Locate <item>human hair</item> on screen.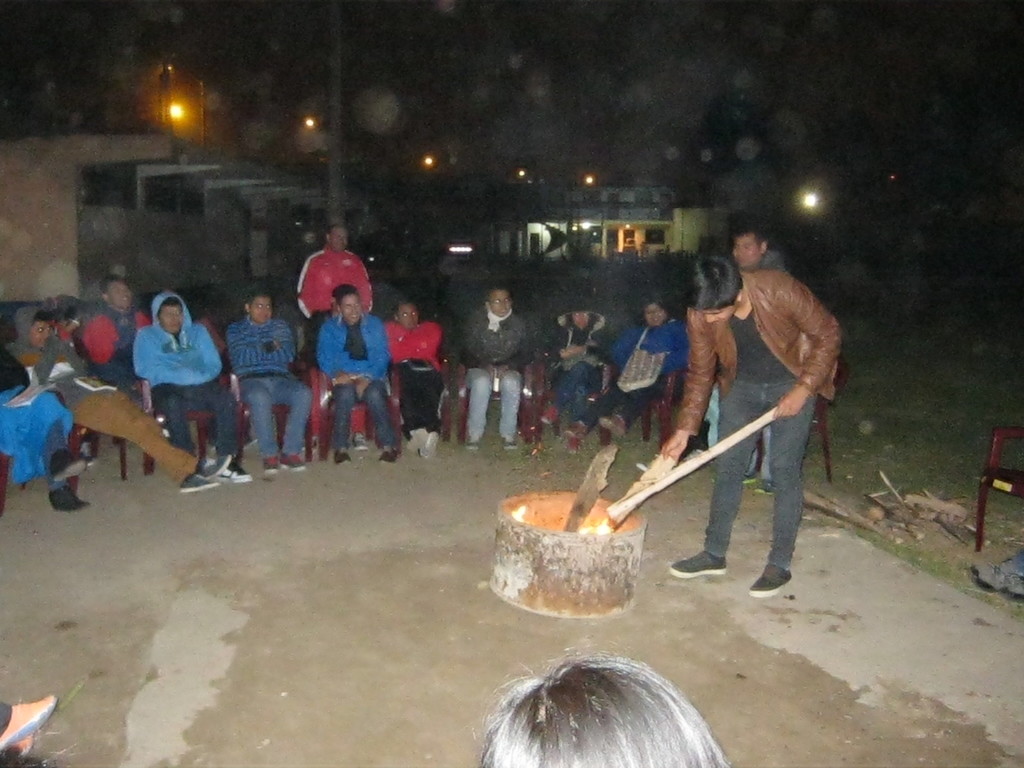
On screen at box(99, 277, 123, 298).
